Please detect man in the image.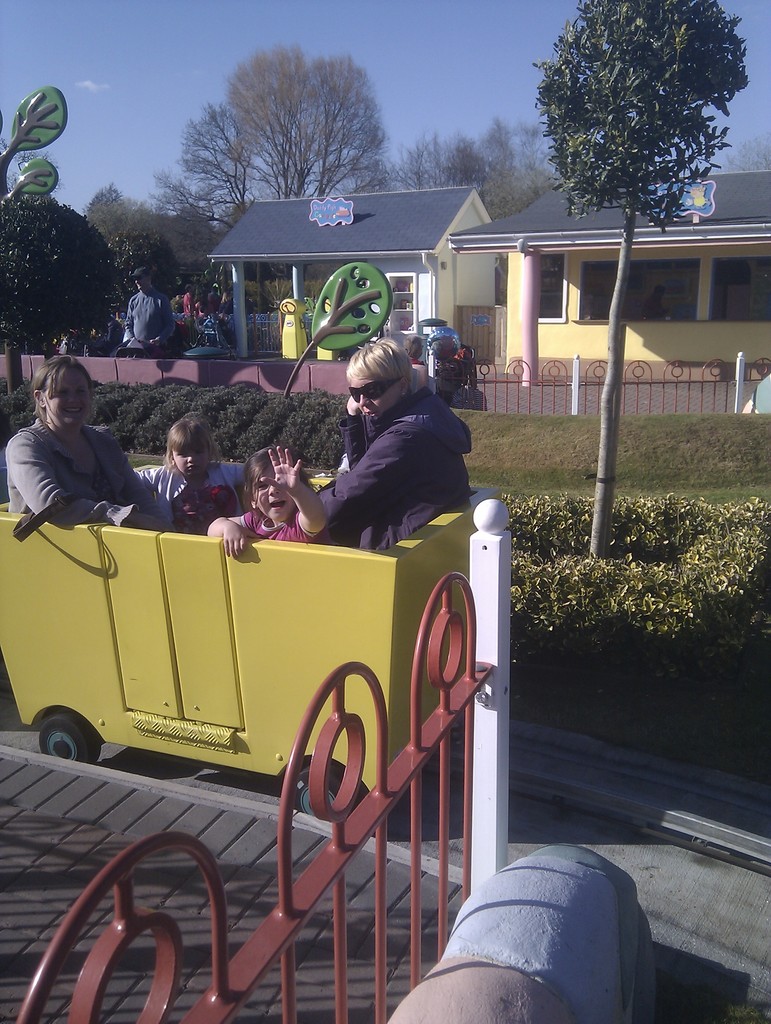
{"left": 166, "top": 283, "right": 198, "bottom": 325}.
